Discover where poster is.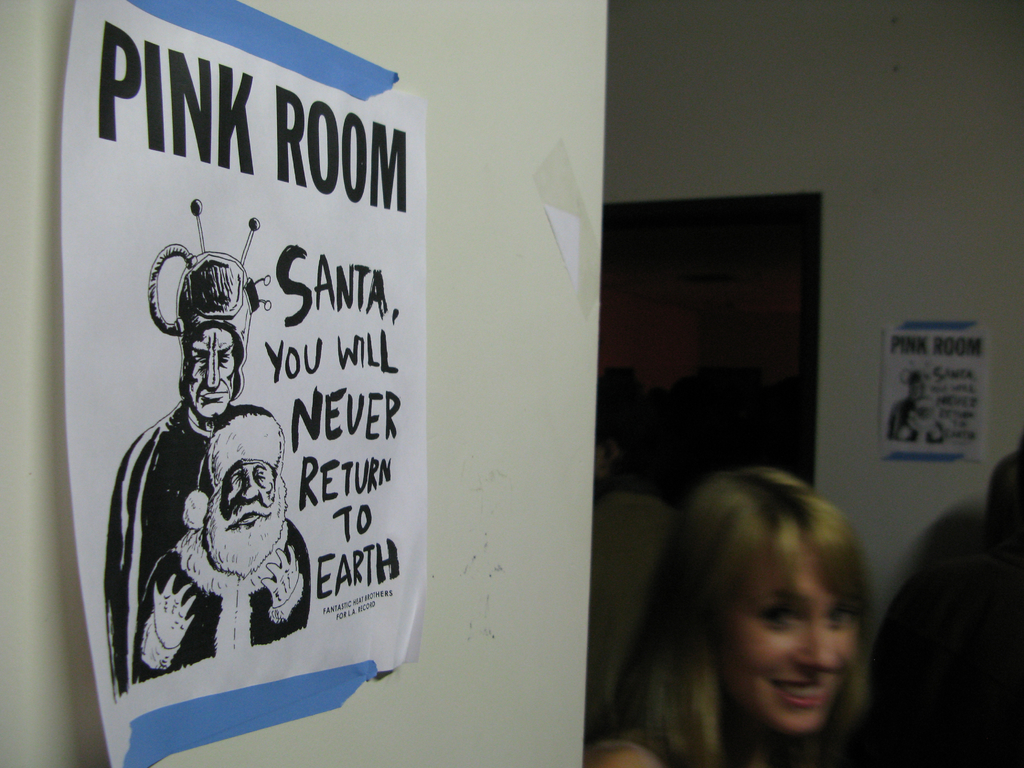
Discovered at 876, 311, 994, 462.
